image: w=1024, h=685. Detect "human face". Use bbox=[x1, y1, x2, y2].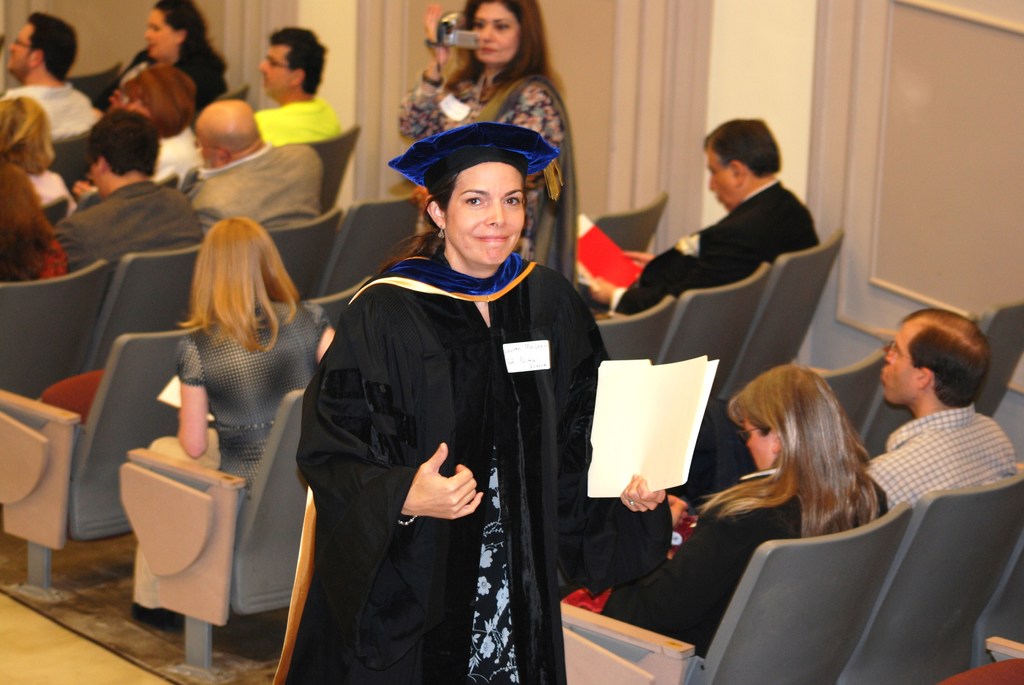
bbox=[448, 161, 524, 261].
